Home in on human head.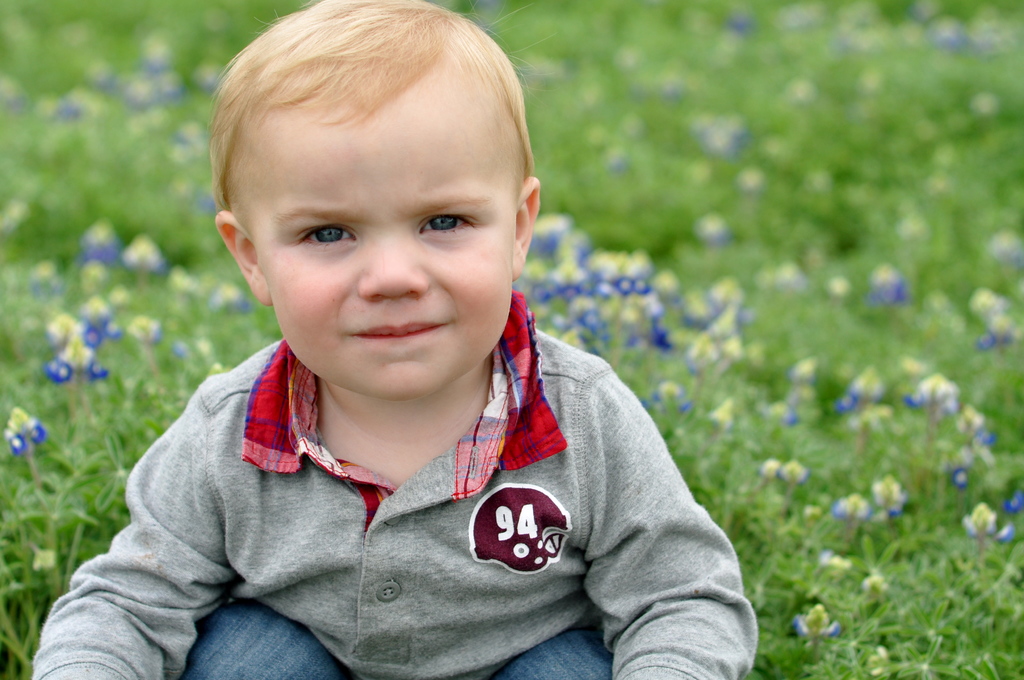
Homed in at box(194, 0, 556, 388).
